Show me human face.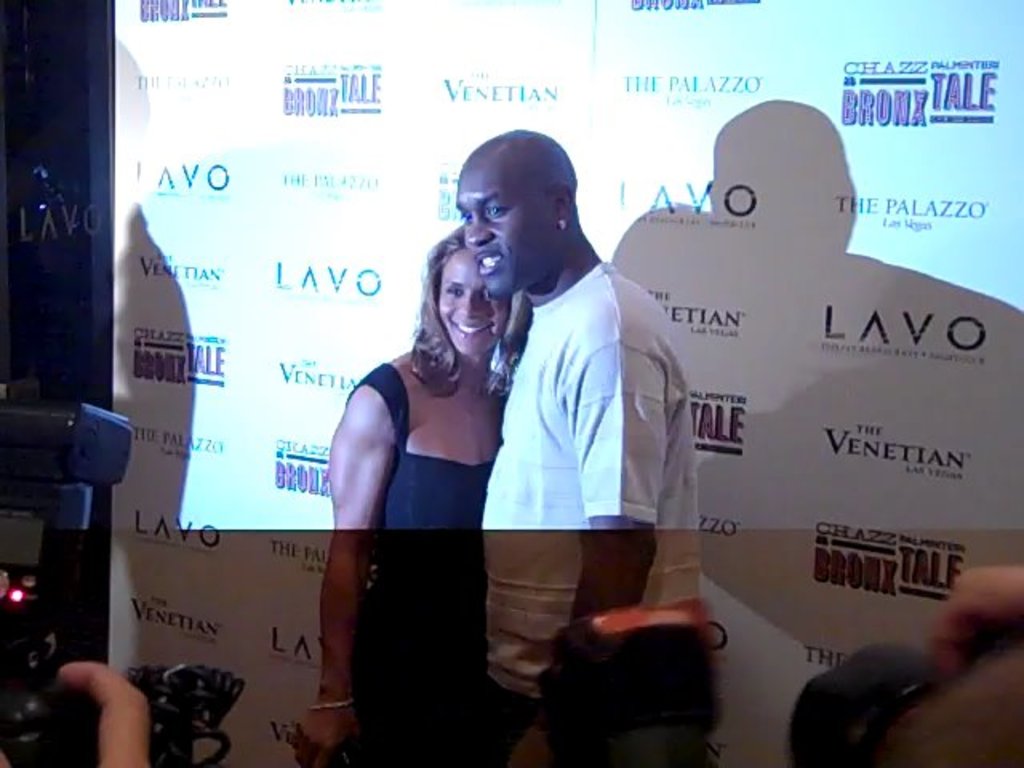
human face is here: rect(458, 160, 558, 296).
